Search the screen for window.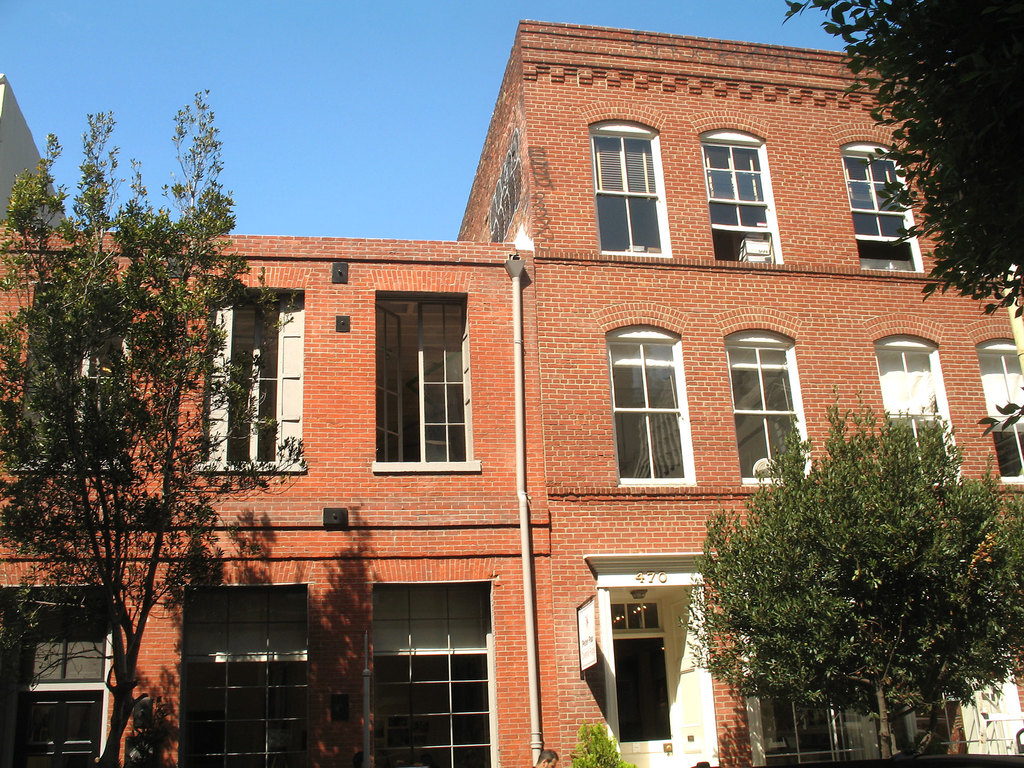
Found at rect(712, 305, 816, 487).
